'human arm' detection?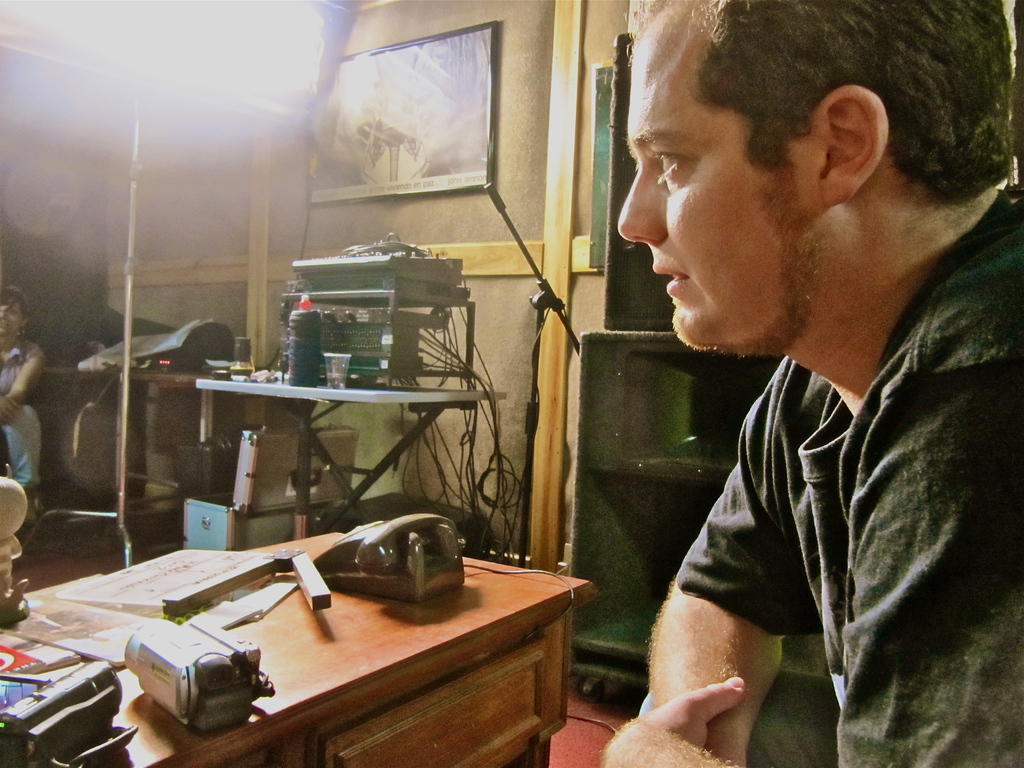
x1=0, y1=392, x2=22, y2=429
